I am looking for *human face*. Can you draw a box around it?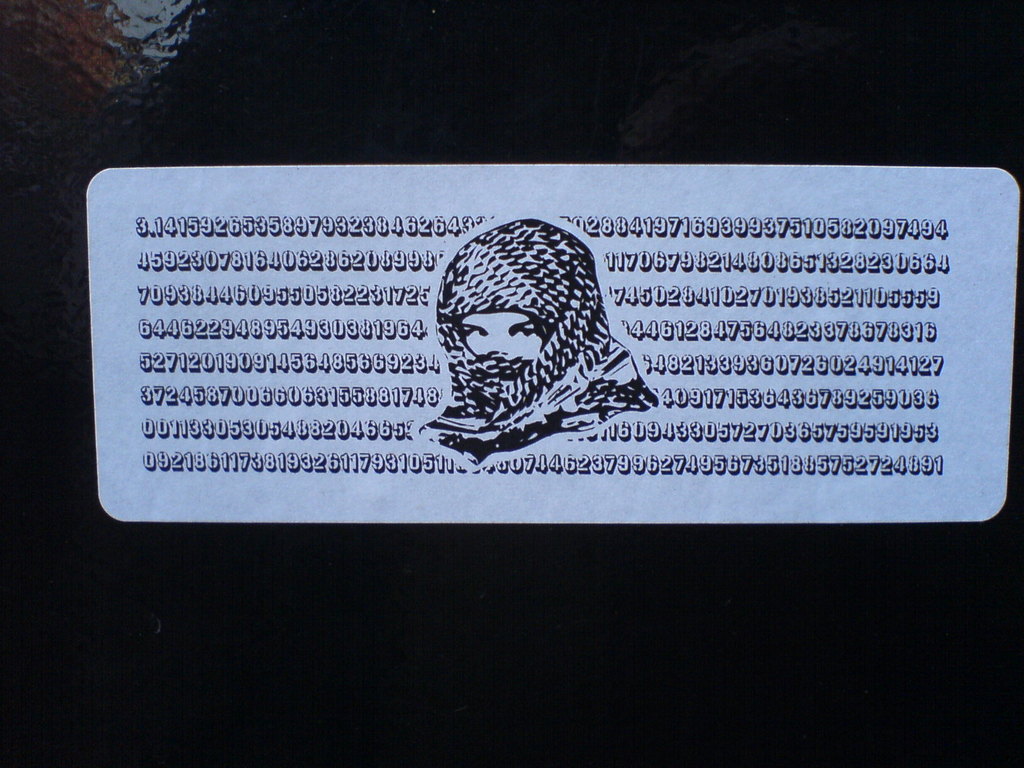
Sure, the bounding box is (left=460, top=306, right=543, bottom=365).
